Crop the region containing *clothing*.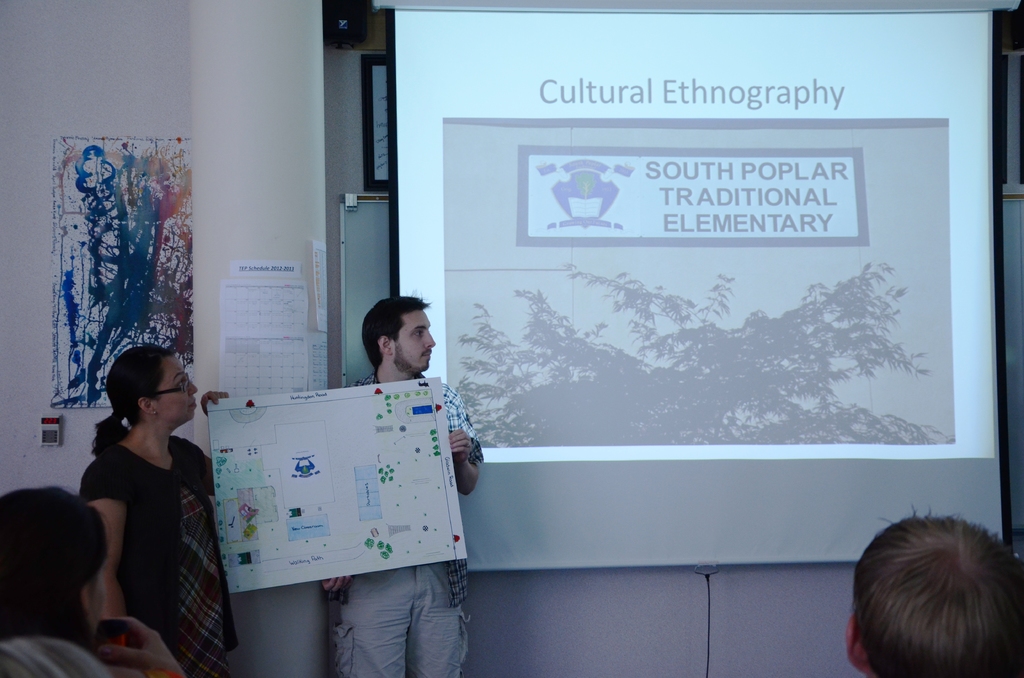
Crop region: 80,440,266,677.
